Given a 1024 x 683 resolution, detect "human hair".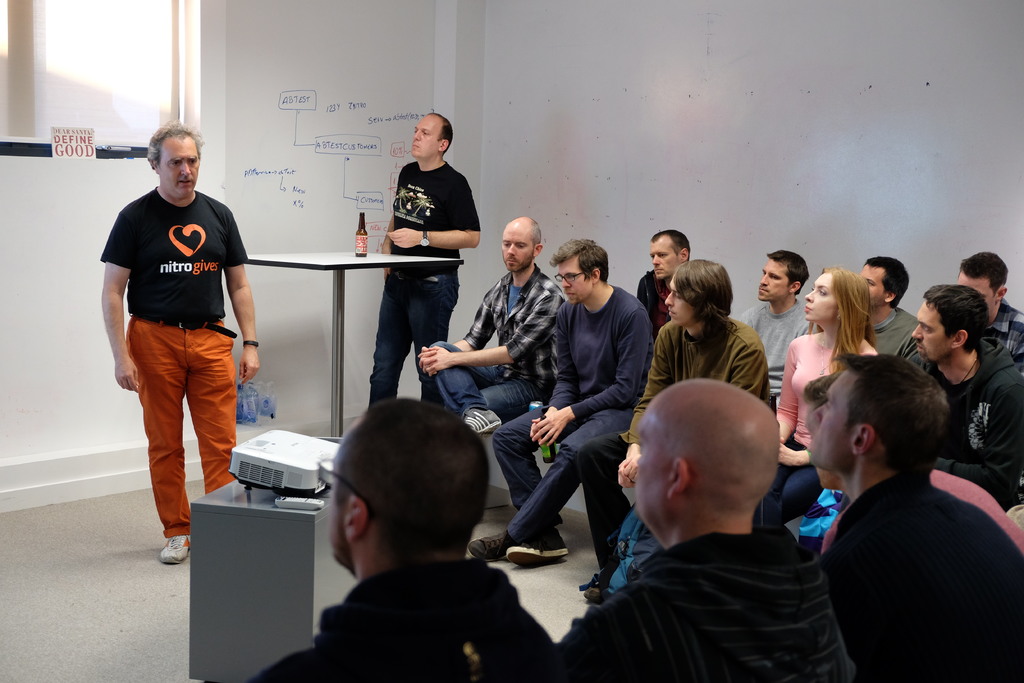
crop(954, 256, 1011, 296).
